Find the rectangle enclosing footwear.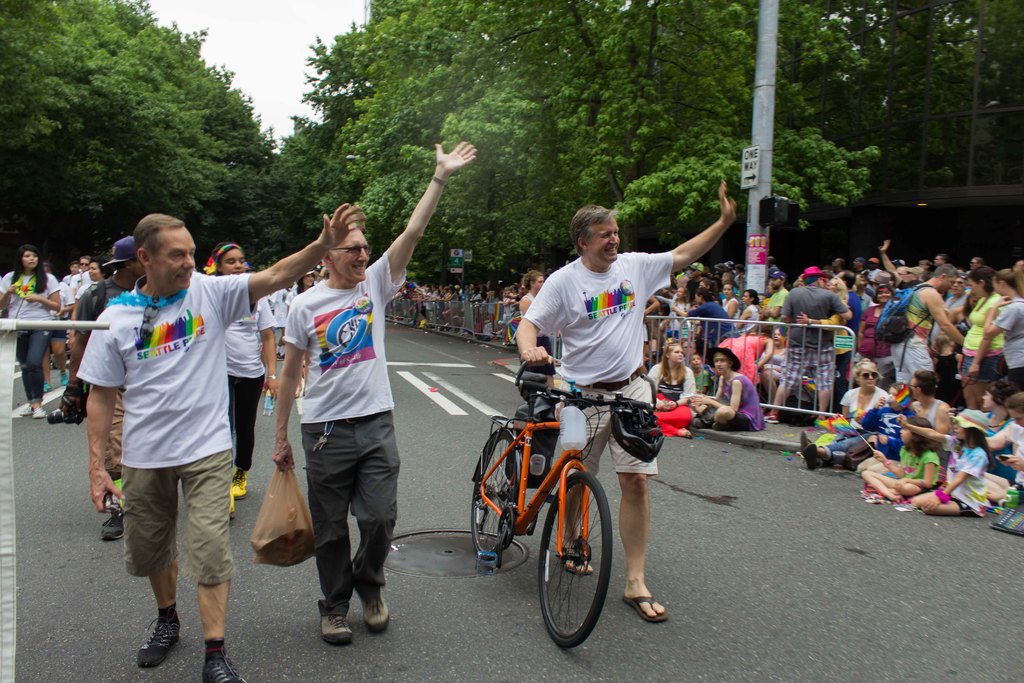
rect(32, 406, 47, 416).
